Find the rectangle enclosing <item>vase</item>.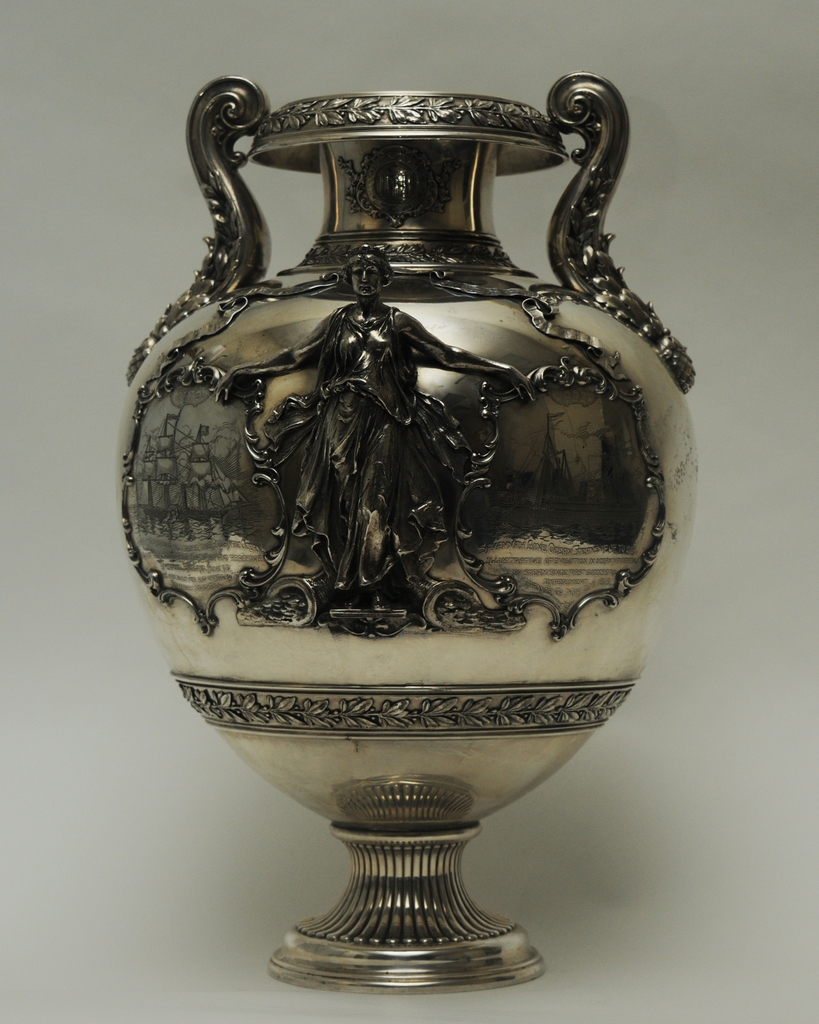
x1=111 y1=77 x2=697 y2=993.
